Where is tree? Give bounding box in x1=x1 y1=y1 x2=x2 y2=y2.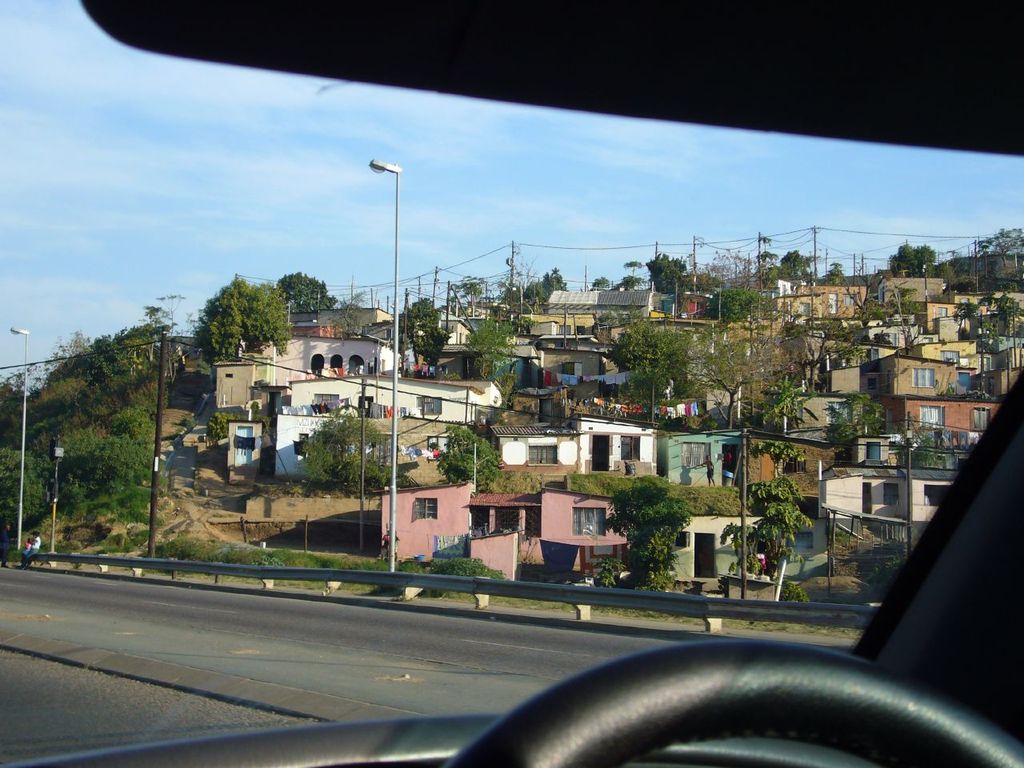
x1=202 y1=408 x2=270 y2=438.
